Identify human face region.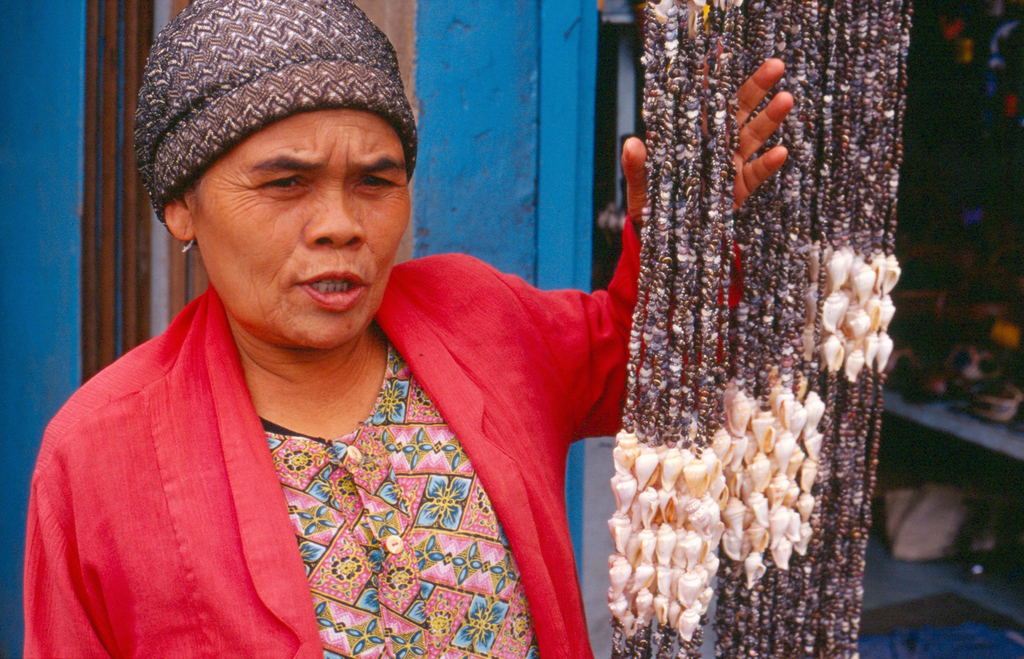
Region: detection(193, 101, 415, 348).
